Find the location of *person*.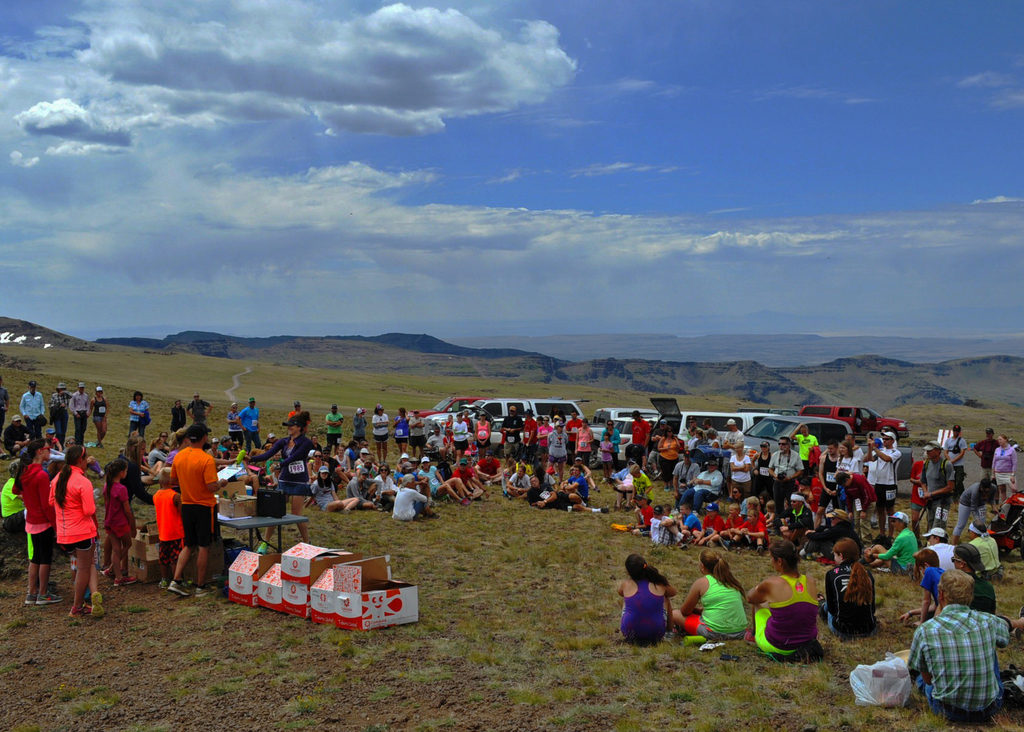
Location: select_region(540, 489, 612, 512).
